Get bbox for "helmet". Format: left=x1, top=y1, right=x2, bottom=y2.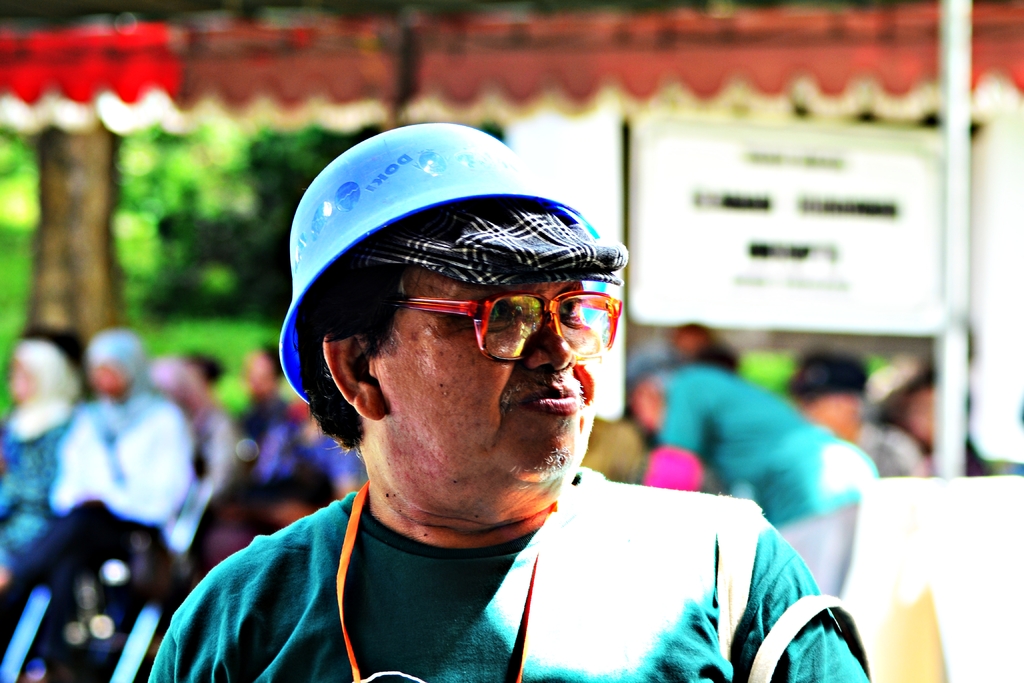
left=284, top=128, right=626, bottom=482.
